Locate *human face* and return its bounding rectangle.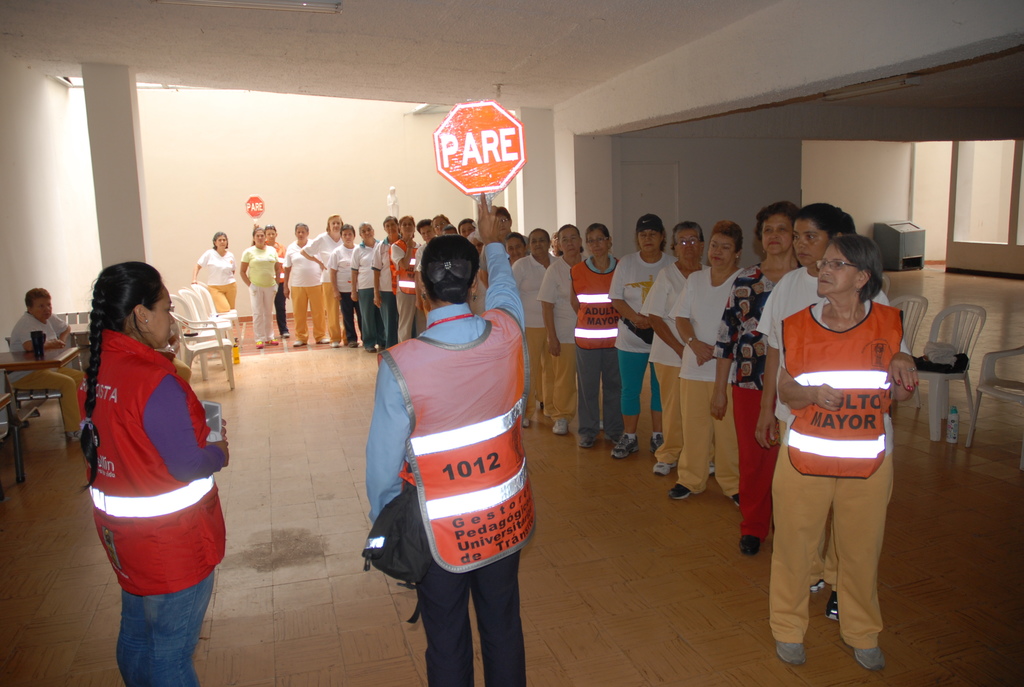
{"x1": 707, "y1": 235, "x2": 734, "y2": 269}.
